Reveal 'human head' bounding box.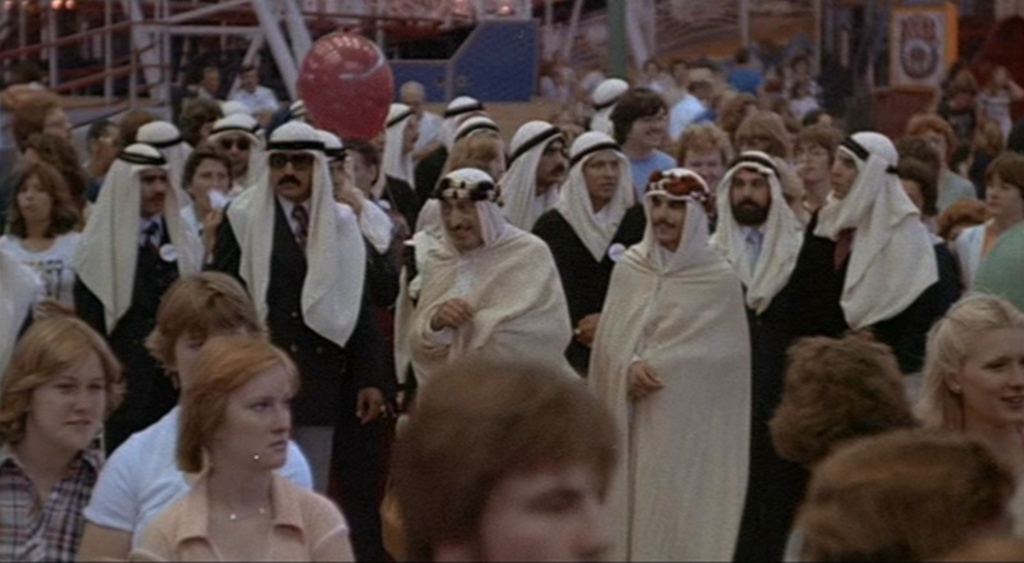
Revealed: rect(387, 99, 417, 157).
